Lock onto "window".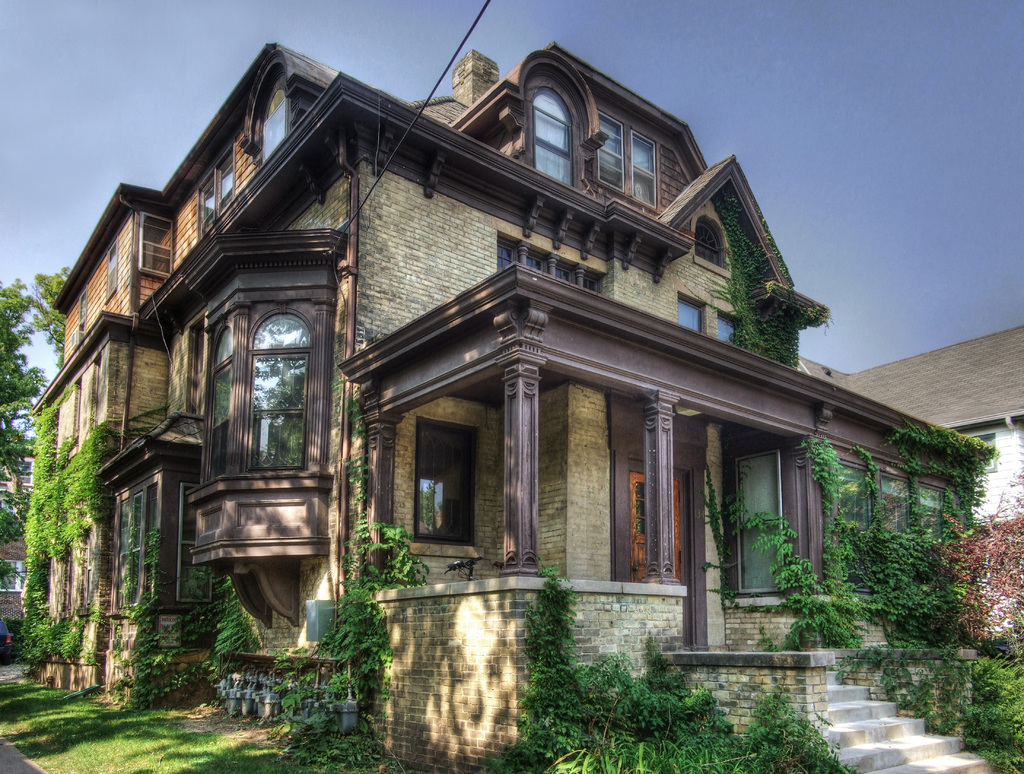
Locked: <box>246,60,294,164</box>.
